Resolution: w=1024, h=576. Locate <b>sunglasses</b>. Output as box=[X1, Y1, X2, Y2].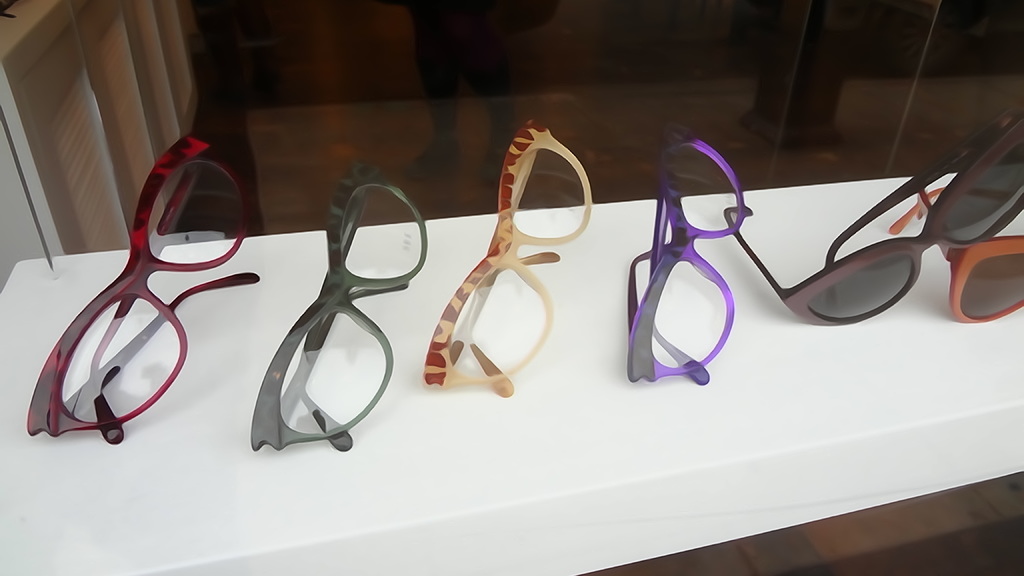
box=[724, 102, 1023, 326].
